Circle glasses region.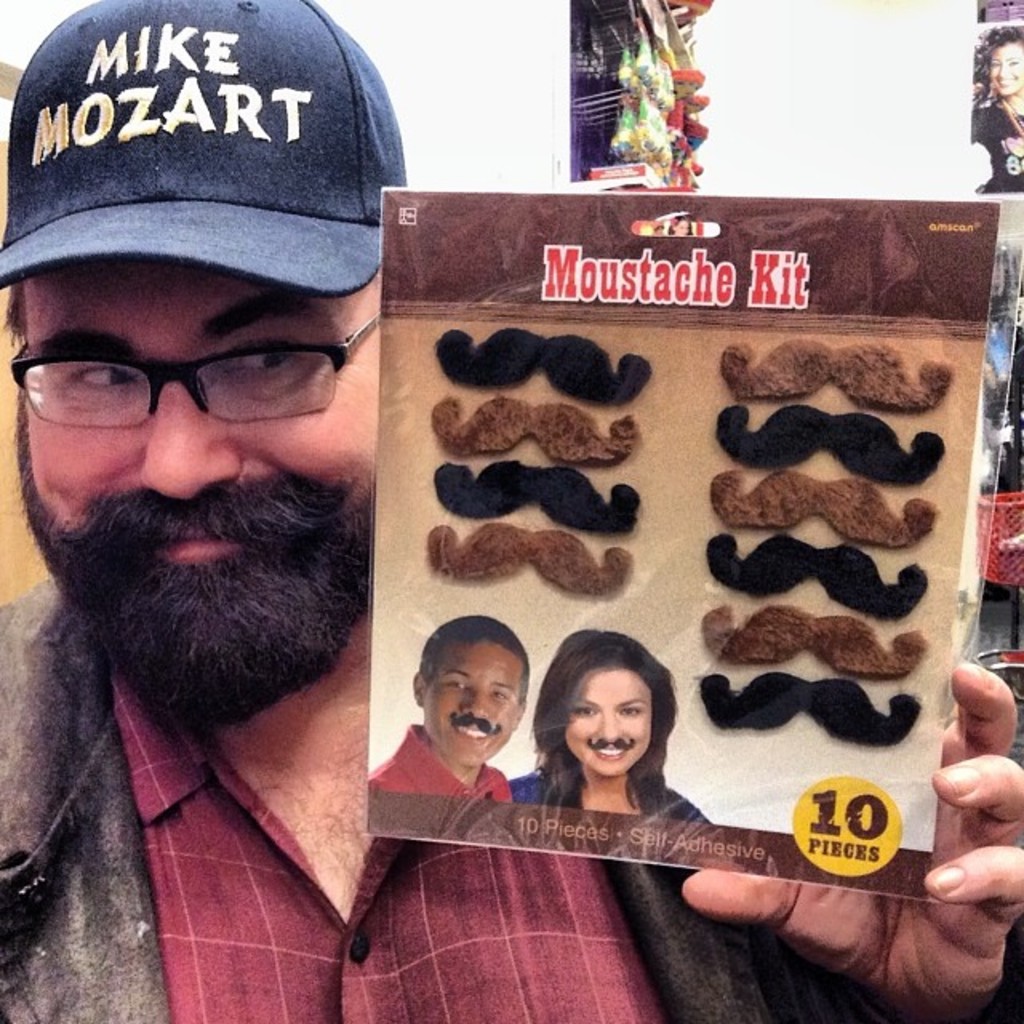
Region: x1=6 y1=306 x2=381 y2=432.
